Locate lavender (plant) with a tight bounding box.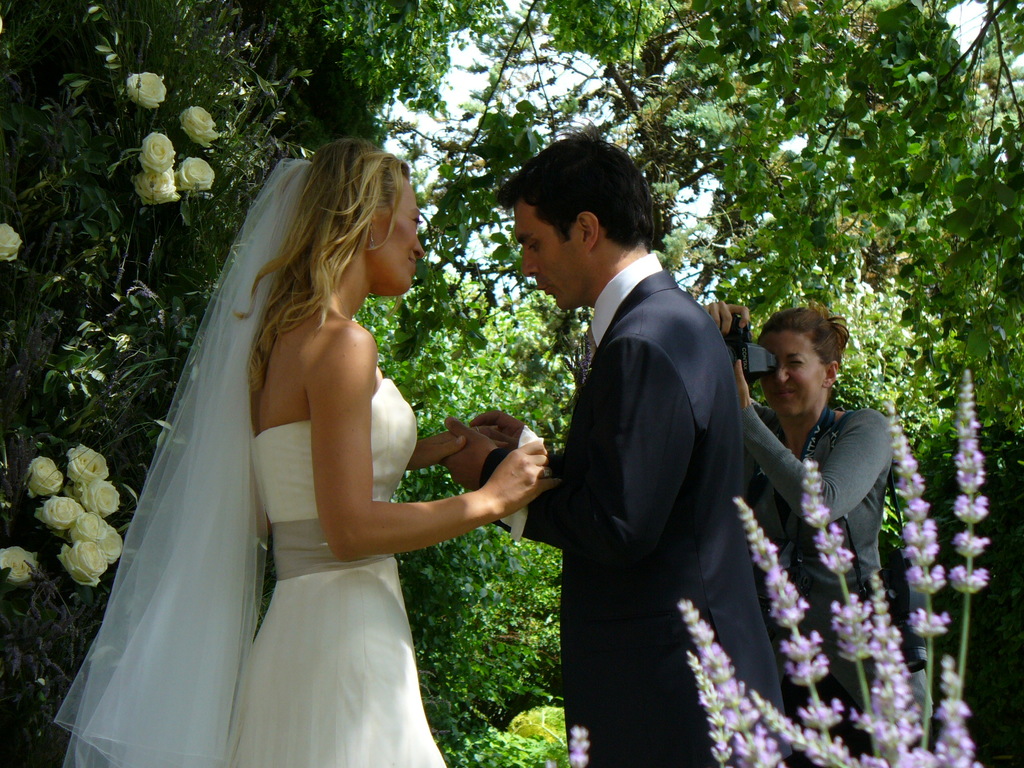
box=[571, 371, 995, 767].
